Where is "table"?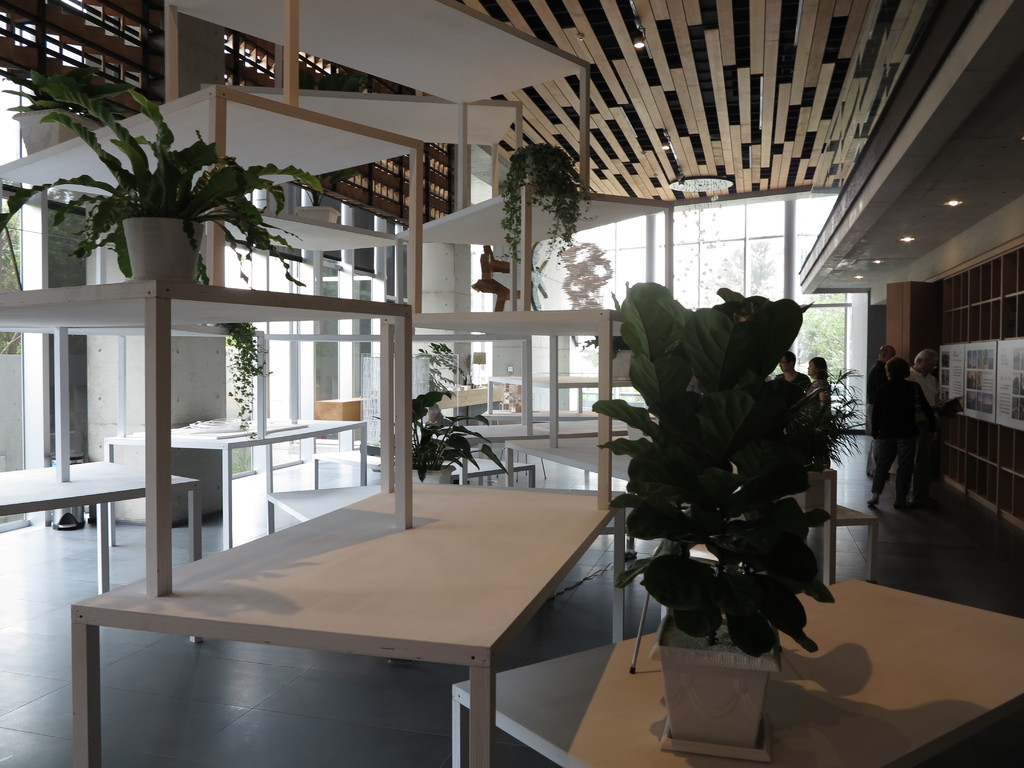
0/85/428/286.
